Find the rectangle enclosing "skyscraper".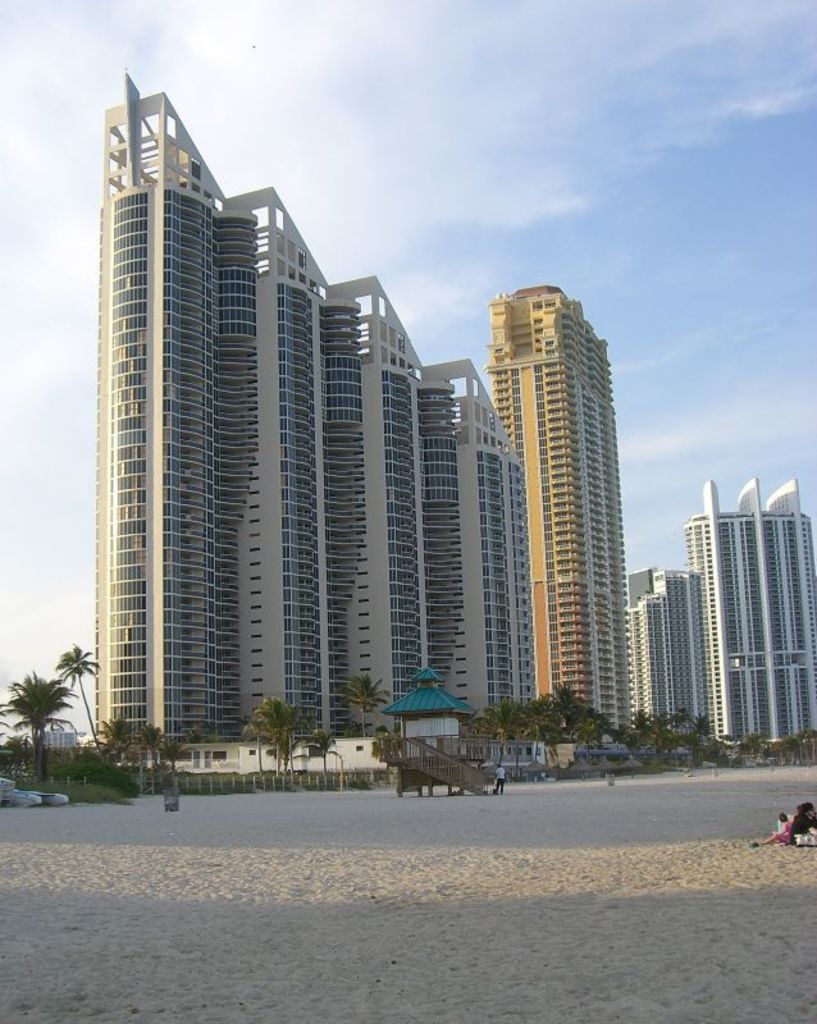
457:255:620:653.
